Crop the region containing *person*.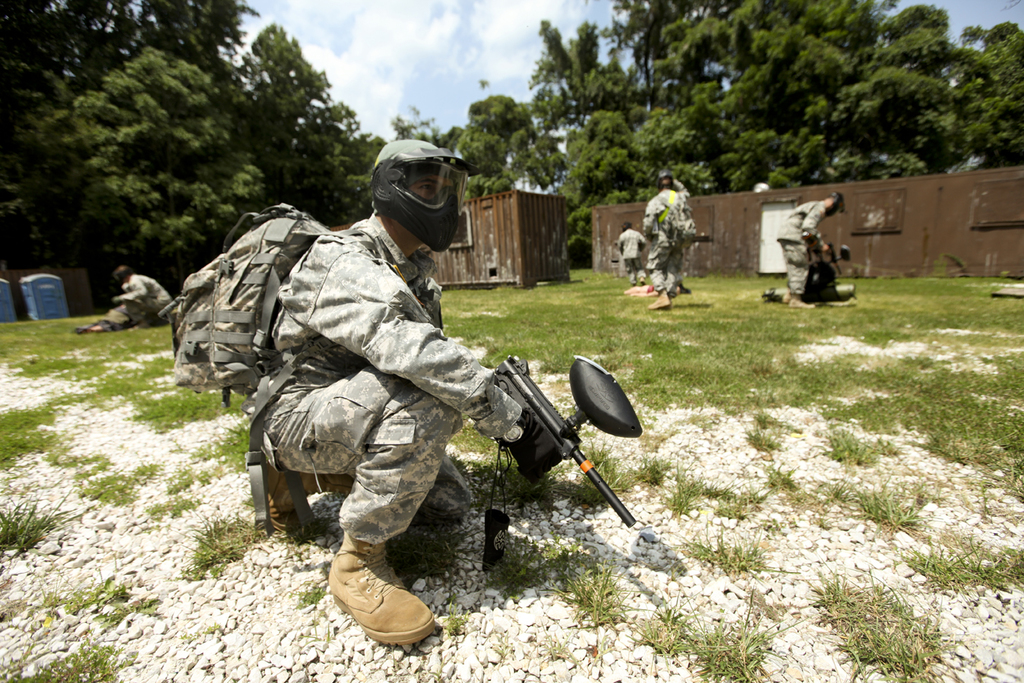
Crop region: 644 179 691 311.
